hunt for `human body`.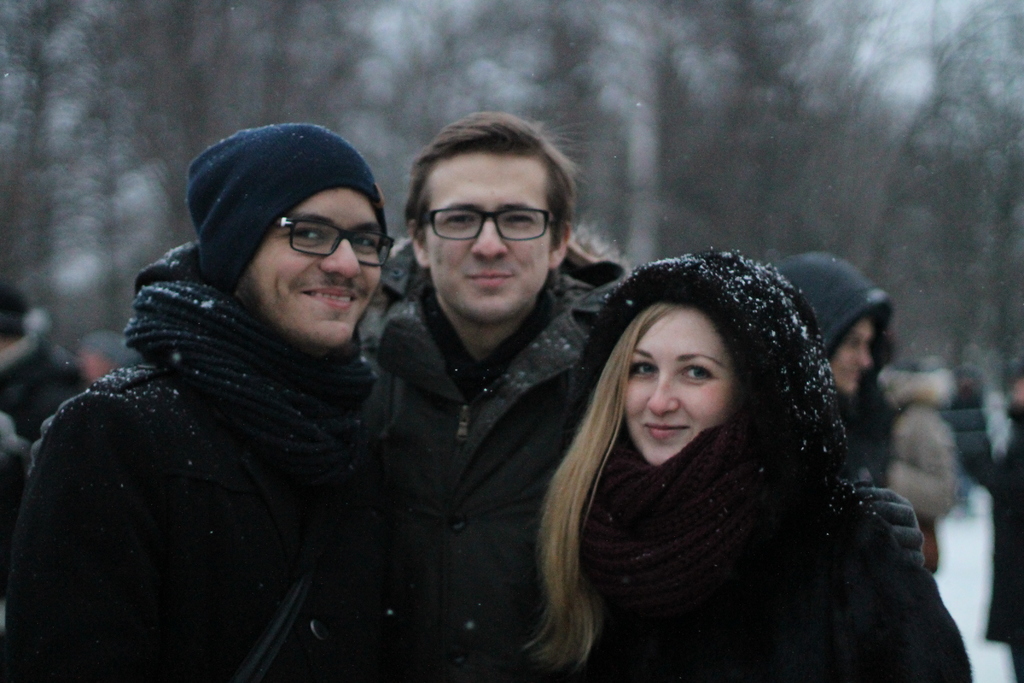
Hunted down at pyautogui.locateOnScreen(524, 458, 973, 682).
